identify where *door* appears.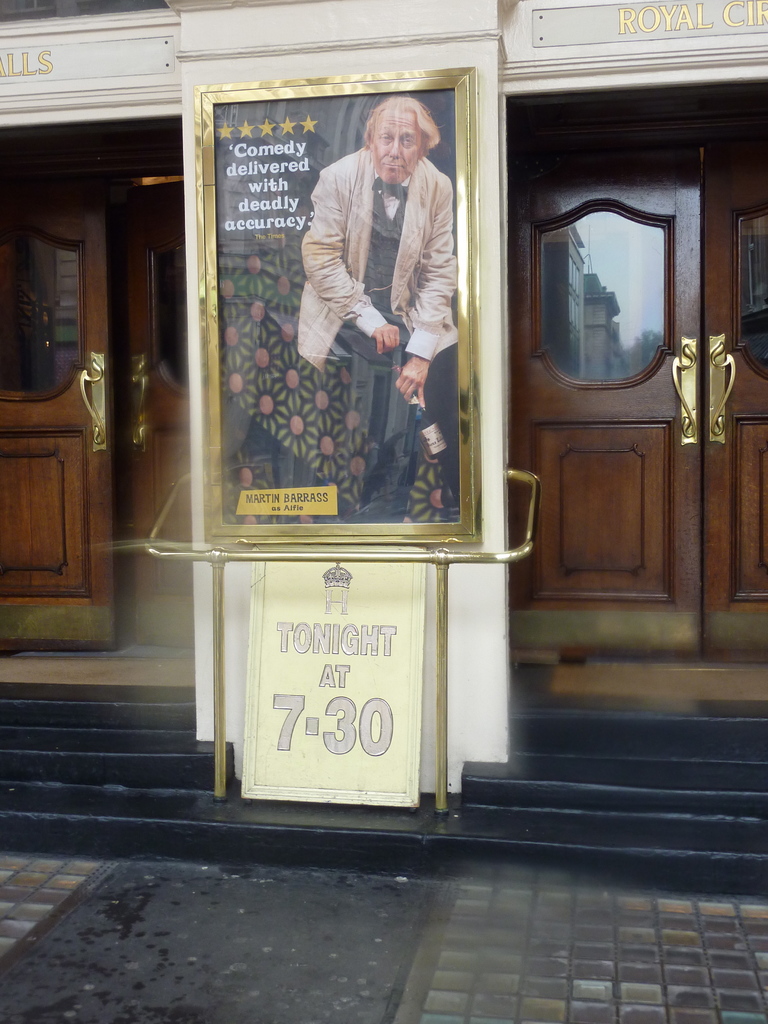
Appears at 510/136/767/664.
